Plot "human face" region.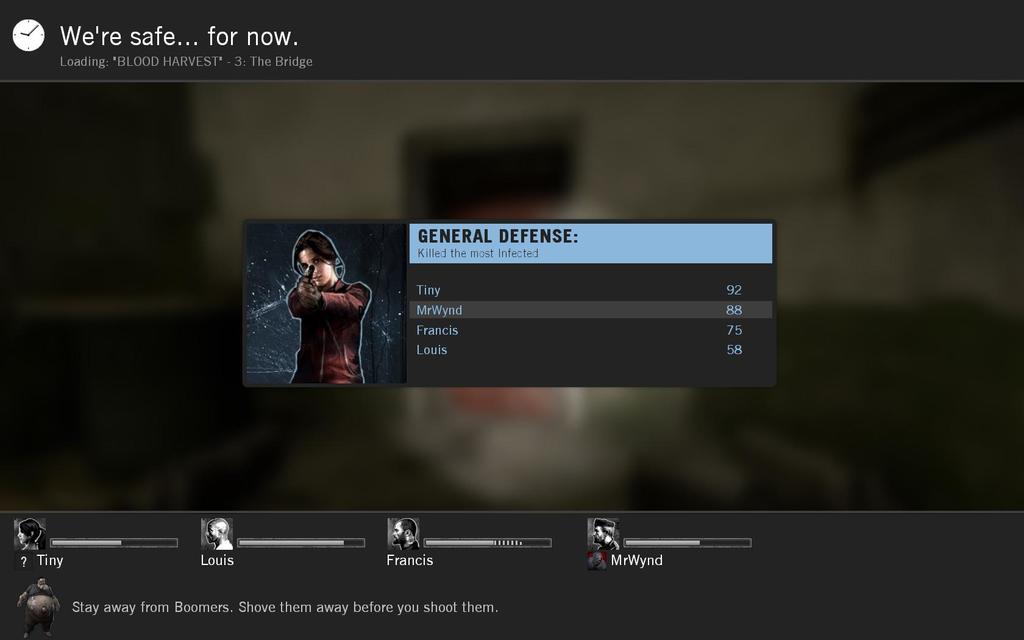
Plotted at [x1=300, y1=248, x2=332, y2=288].
